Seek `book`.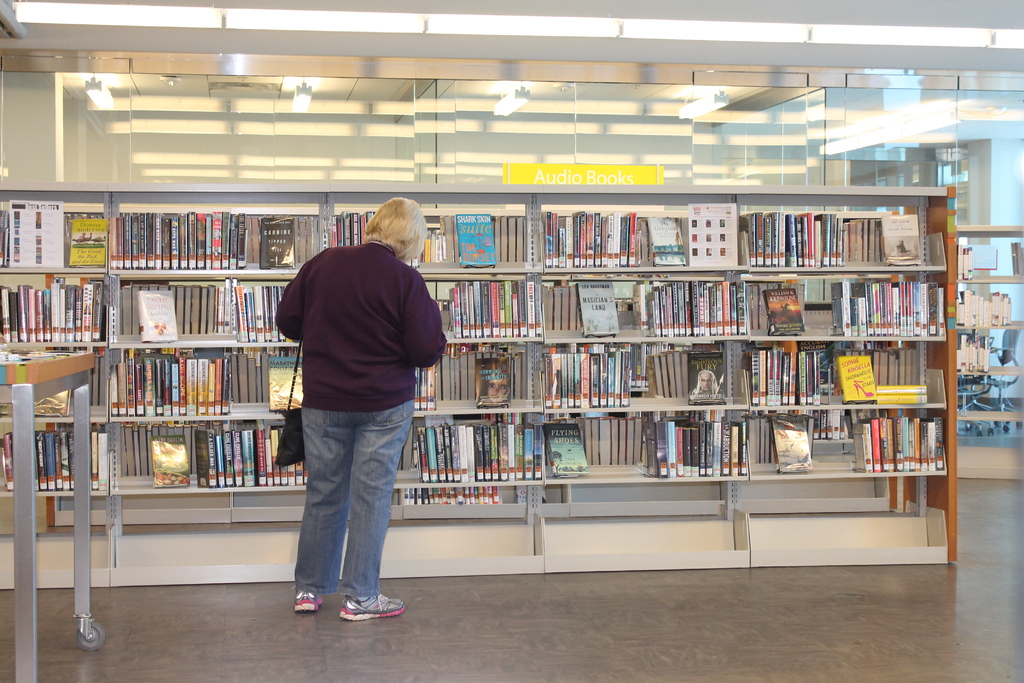
pyautogui.locateOnScreen(760, 288, 805, 336).
